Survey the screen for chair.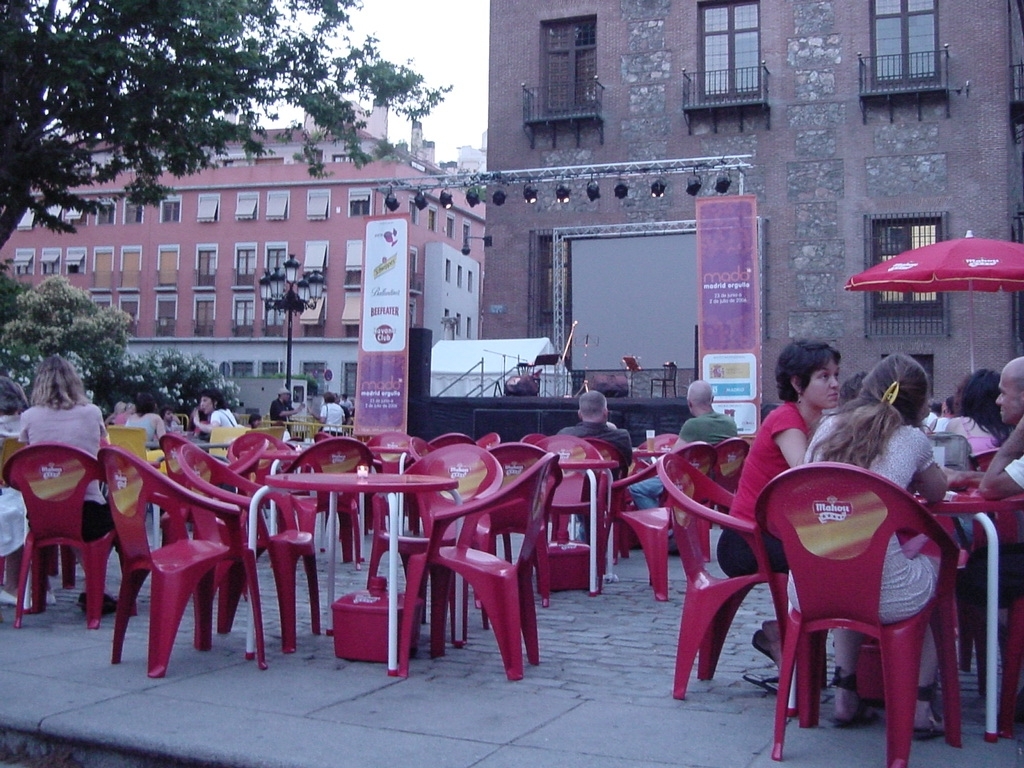
Survey found: bbox=[623, 448, 665, 553].
